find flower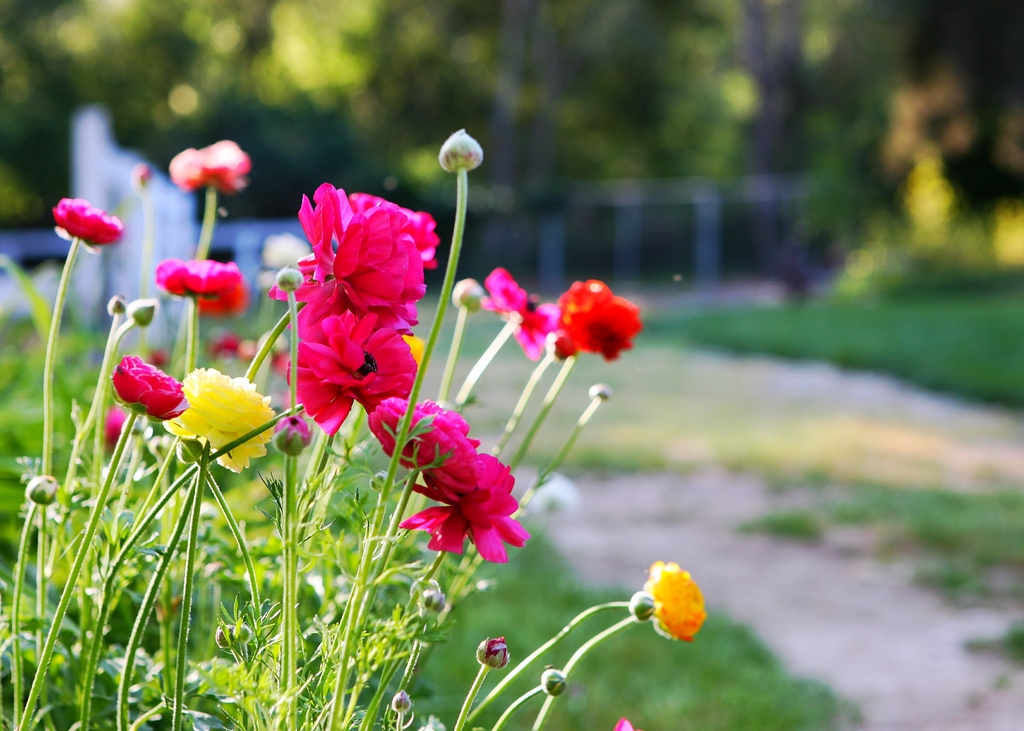
detection(417, 414, 480, 484)
